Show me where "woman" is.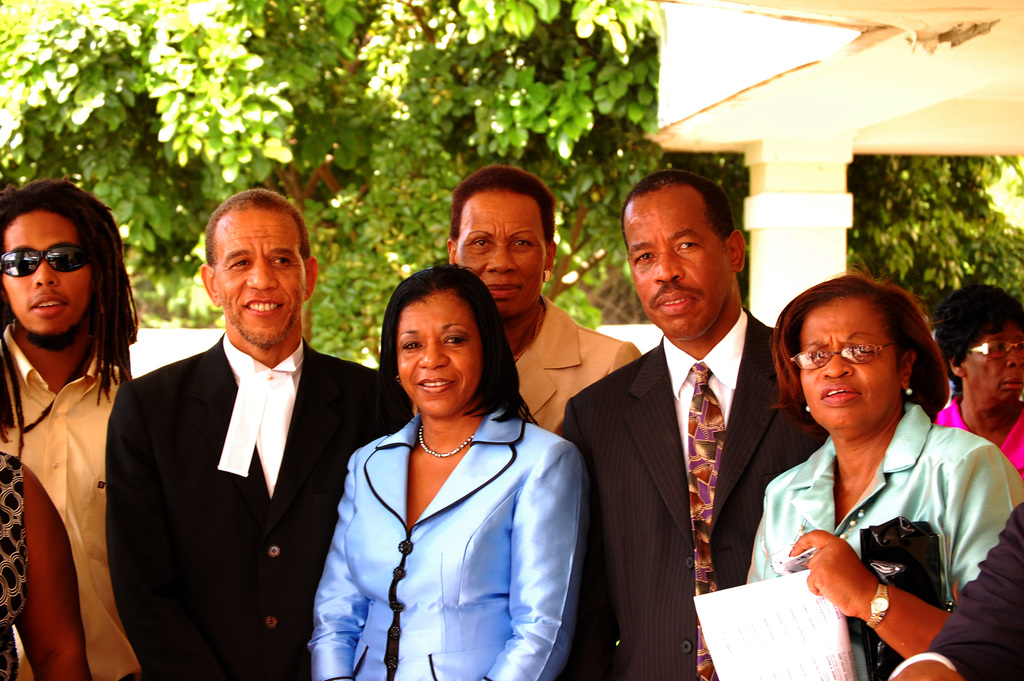
"woman" is at box=[929, 278, 1023, 475].
